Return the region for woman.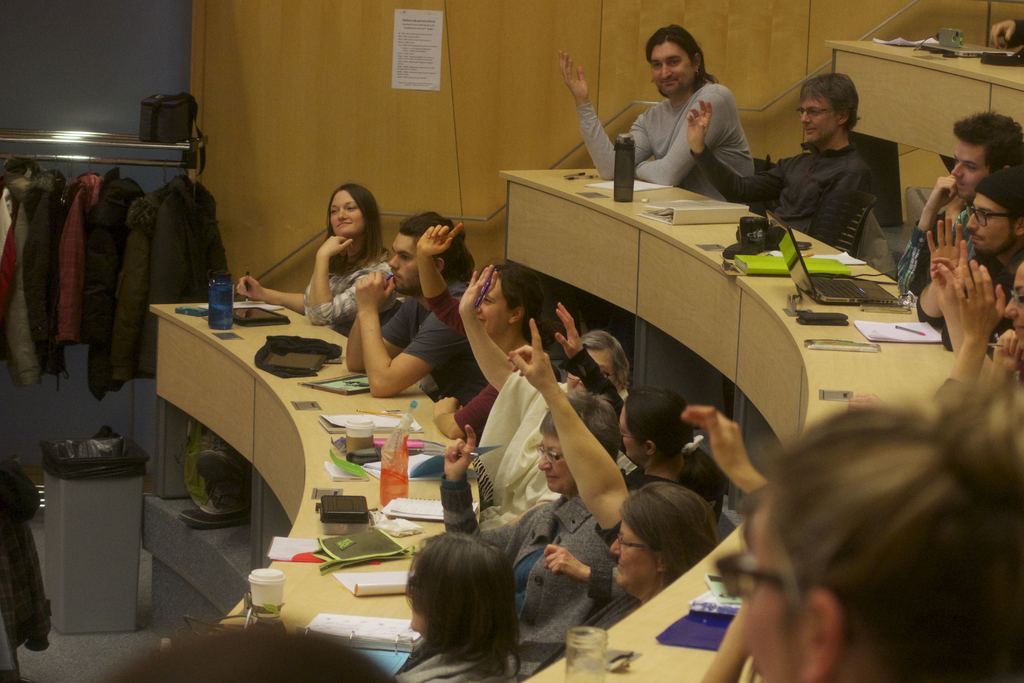
413/217/563/441.
